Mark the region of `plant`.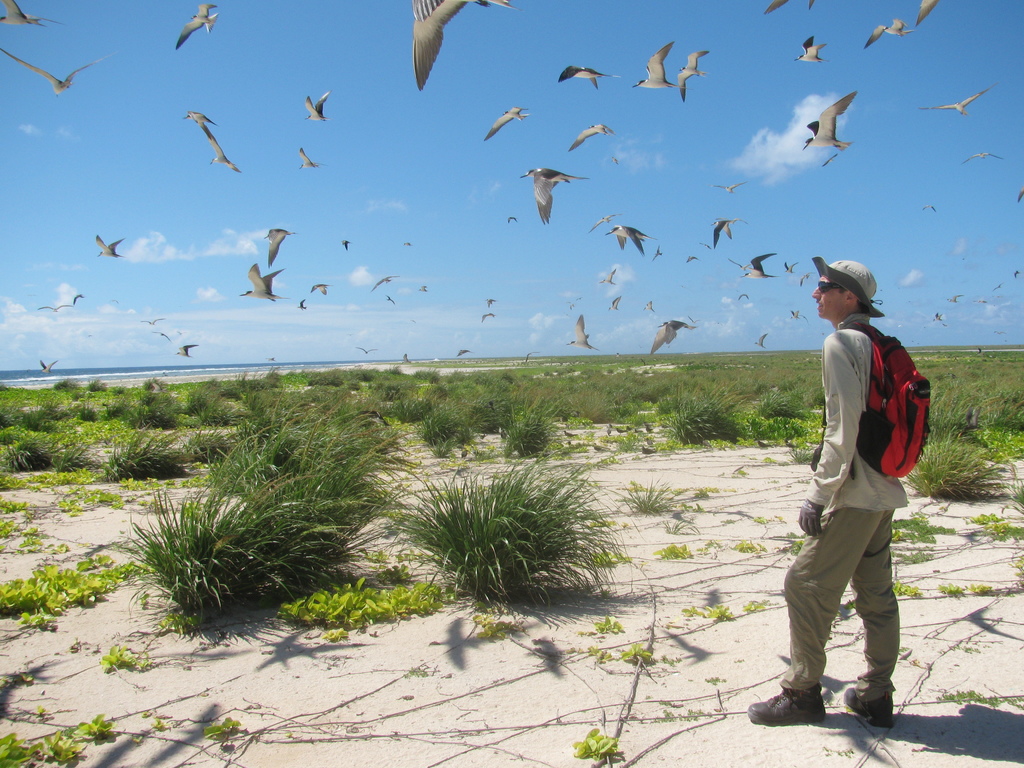
Region: [x1=287, y1=554, x2=477, y2=630].
